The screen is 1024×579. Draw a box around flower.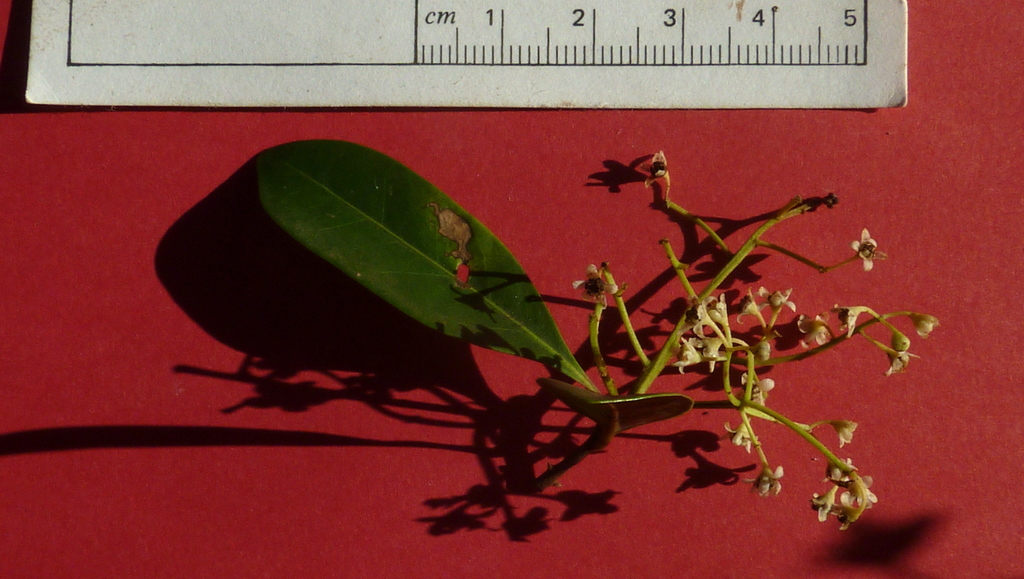
BBox(908, 313, 935, 336).
